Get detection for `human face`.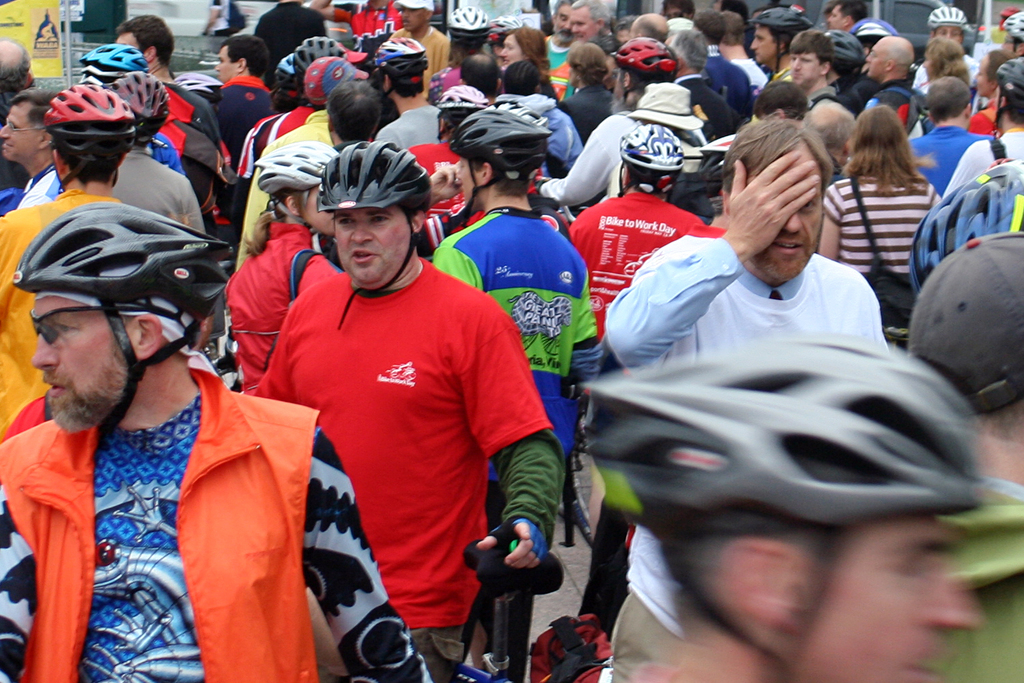
Detection: x1=0 y1=101 x2=40 y2=163.
